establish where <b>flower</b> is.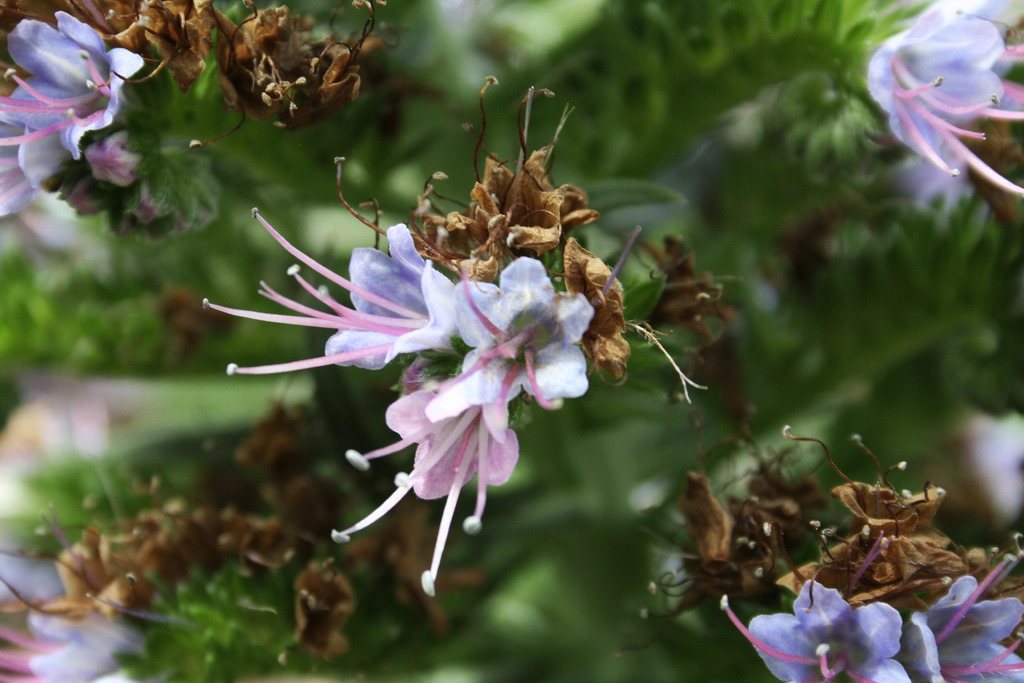
Established at crop(719, 582, 1023, 682).
